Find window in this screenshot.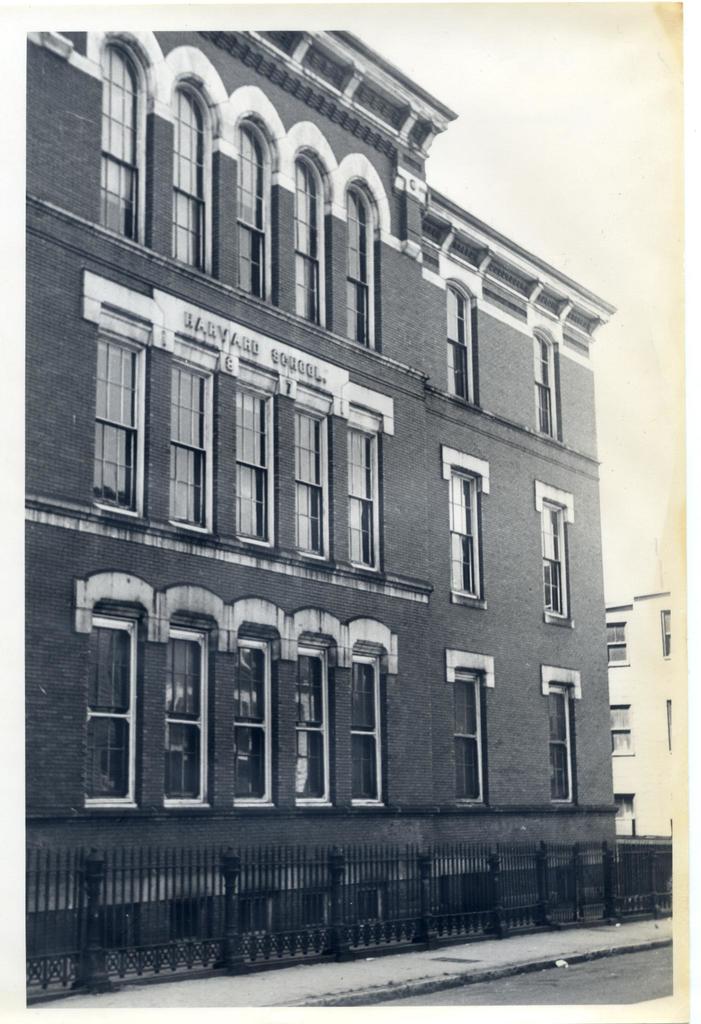
The bounding box for window is region(447, 287, 471, 397).
